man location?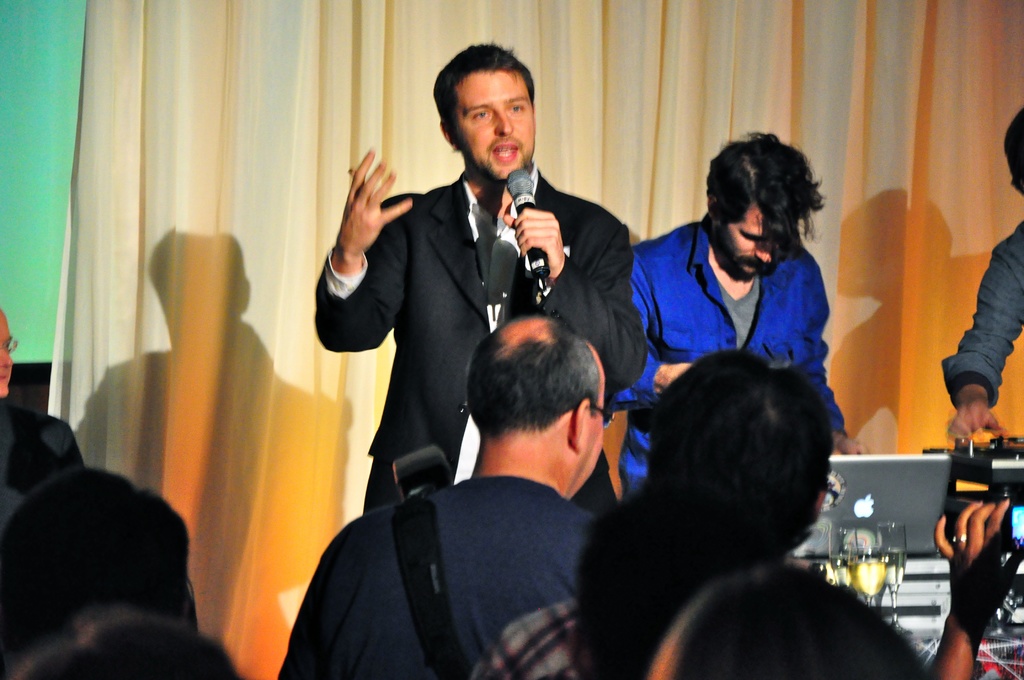
bbox=(945, 105, 1023, 448)
